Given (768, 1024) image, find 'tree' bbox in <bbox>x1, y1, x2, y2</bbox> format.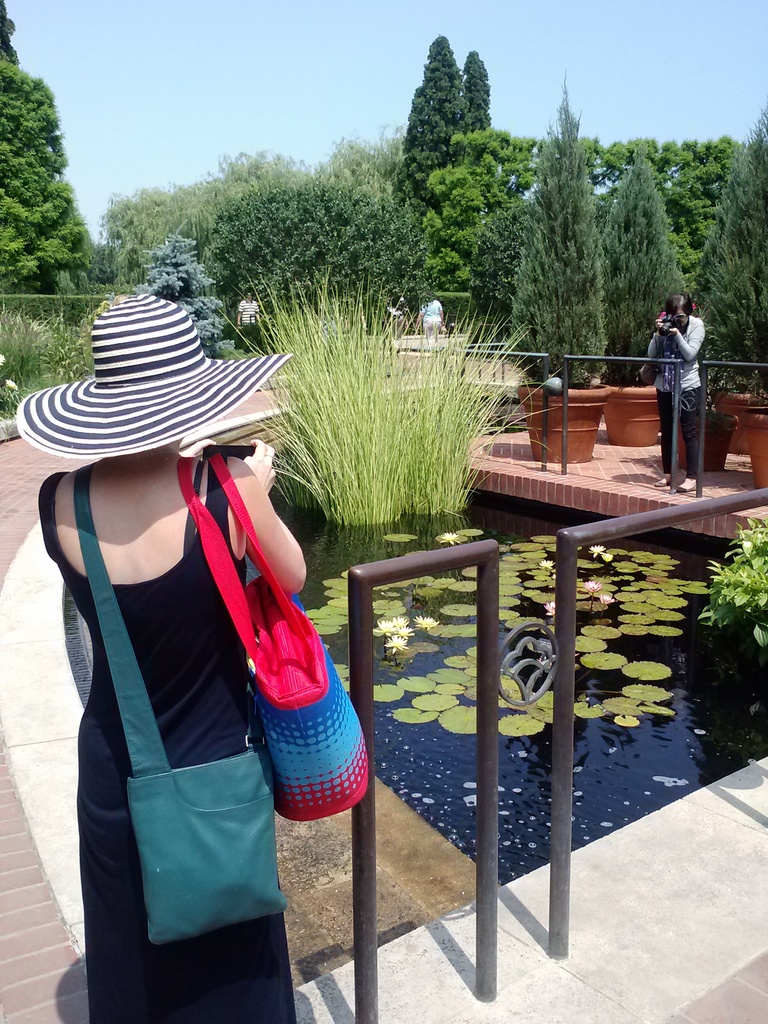
<bbox>417, 123, 543, 284</bbox>.
